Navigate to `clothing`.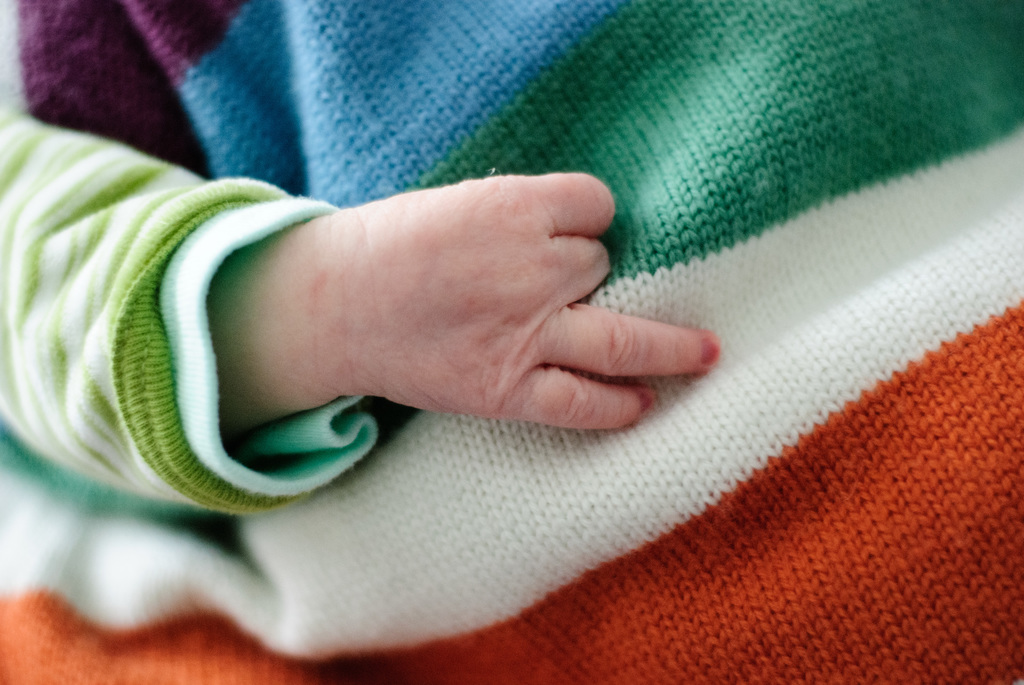
Navigation target: [x1=0, y1=2, x2=1023, y2=677].
